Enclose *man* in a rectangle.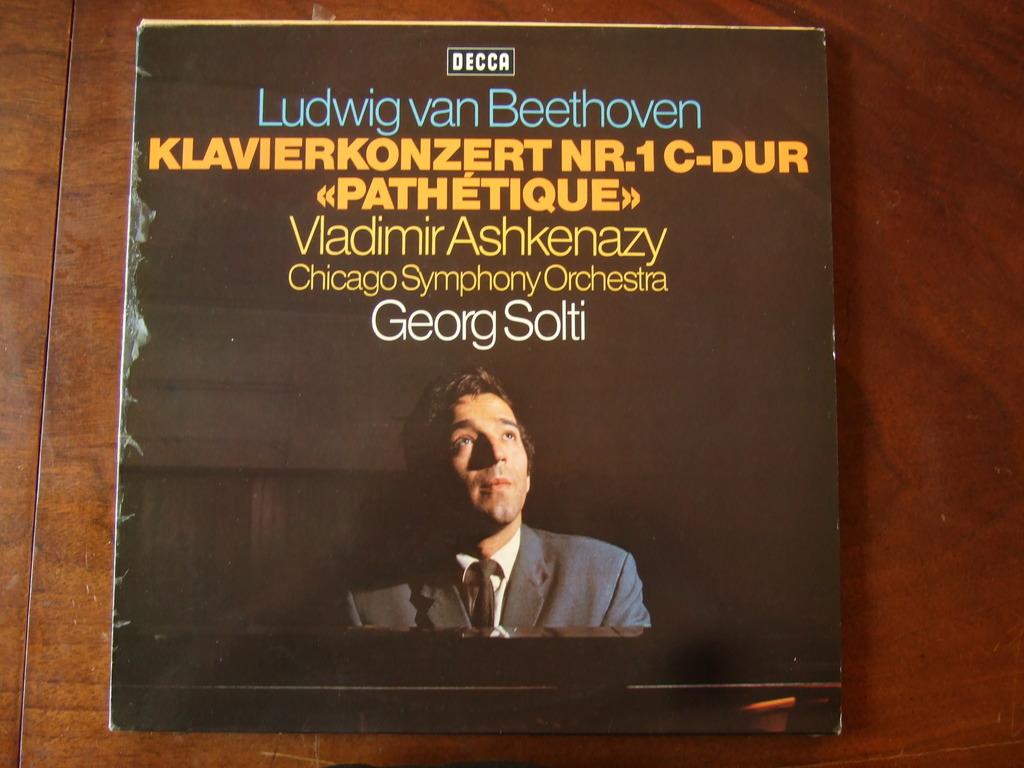
373:392:655:662.
